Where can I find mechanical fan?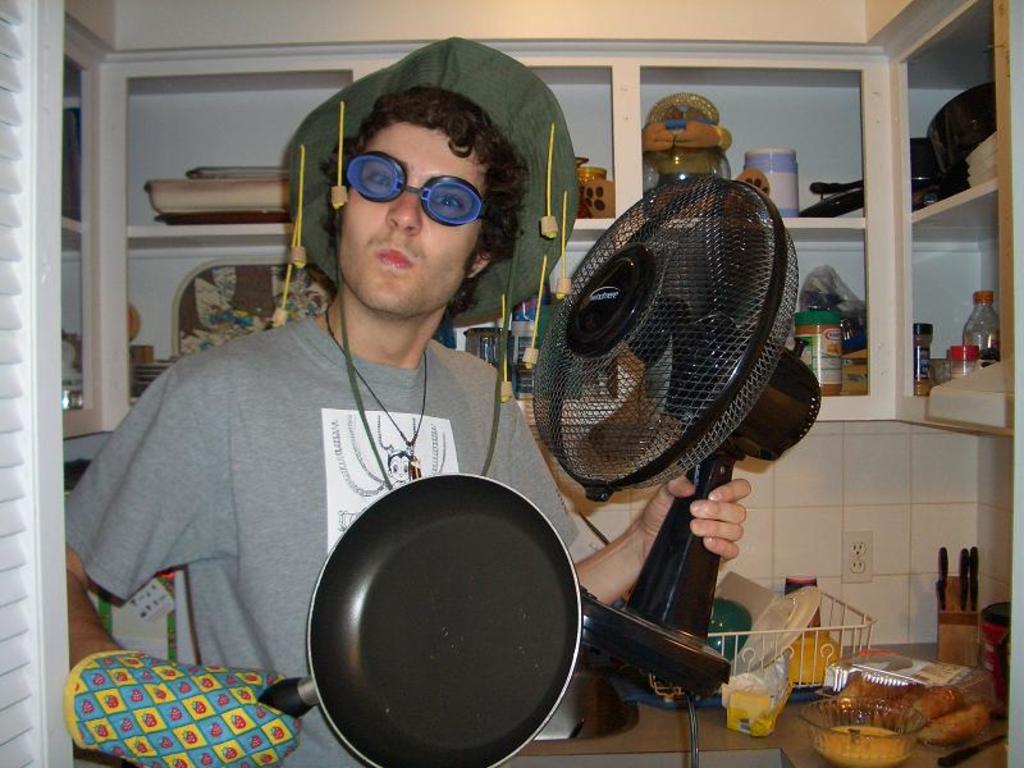
You can find it at region(536, 175, 823, 696).
